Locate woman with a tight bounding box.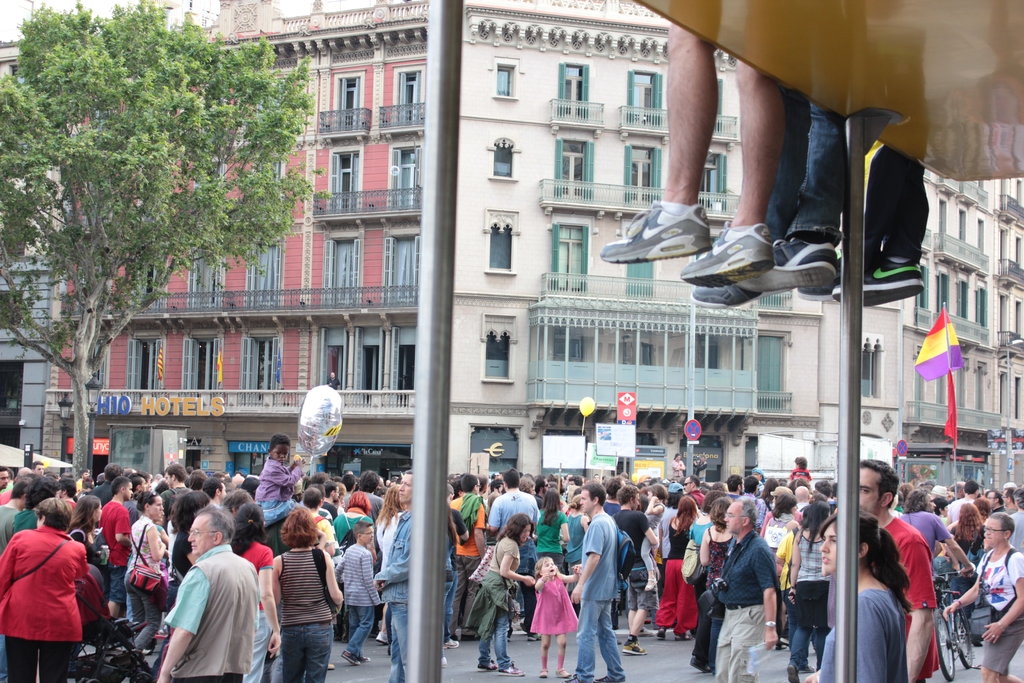
pyautogui.locateOnScreen(699, 497, 735, 587).
